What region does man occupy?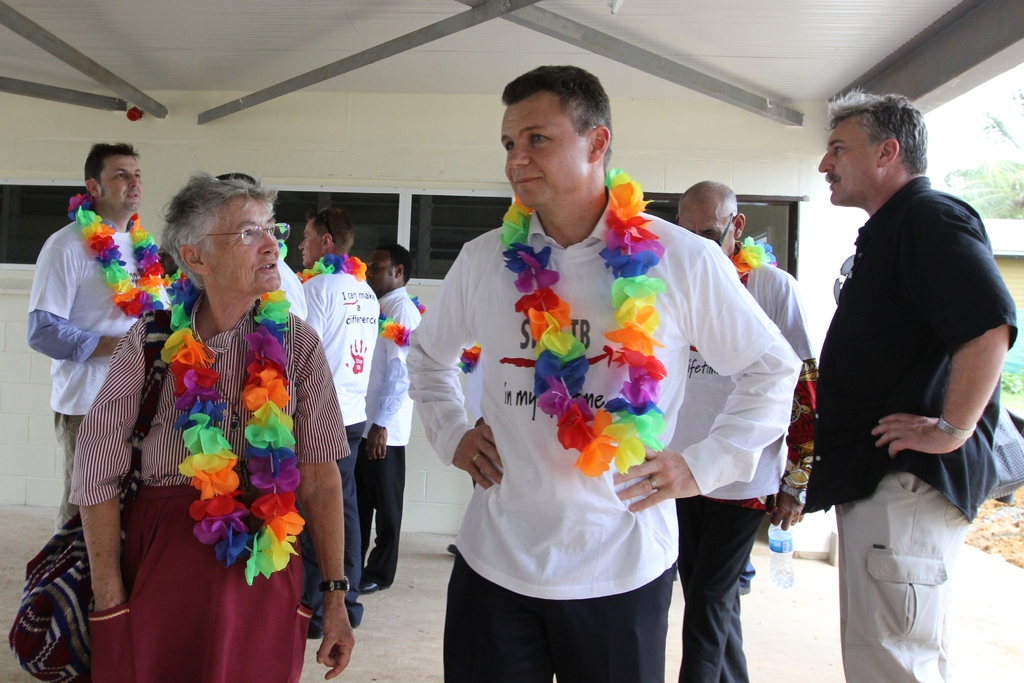
Rect(803, 59, 1001, 639).
